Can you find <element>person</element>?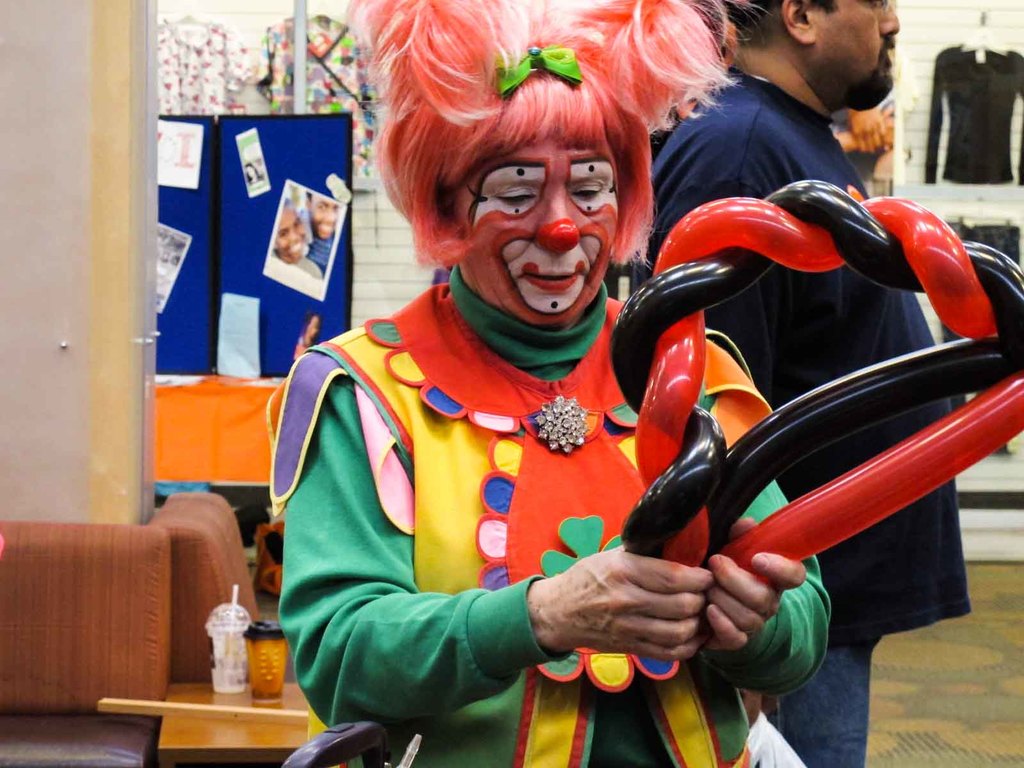
Yes, bounding box: select_region(268, 0, 826, 767).
